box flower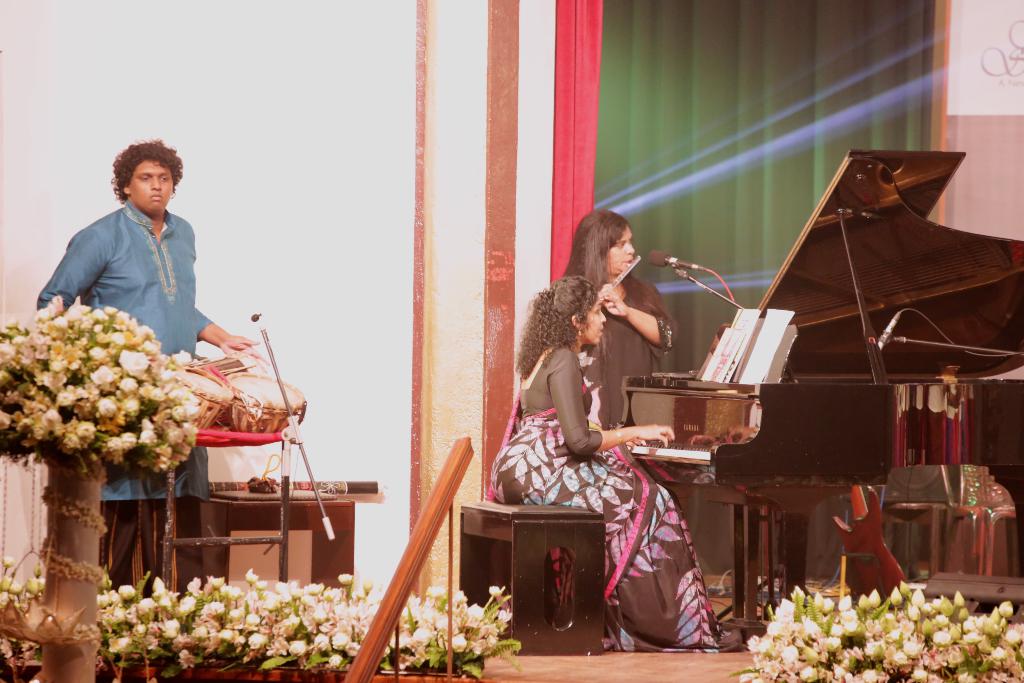
{"left": 0, "top": 574, "right": 10, "bottom": 592}
